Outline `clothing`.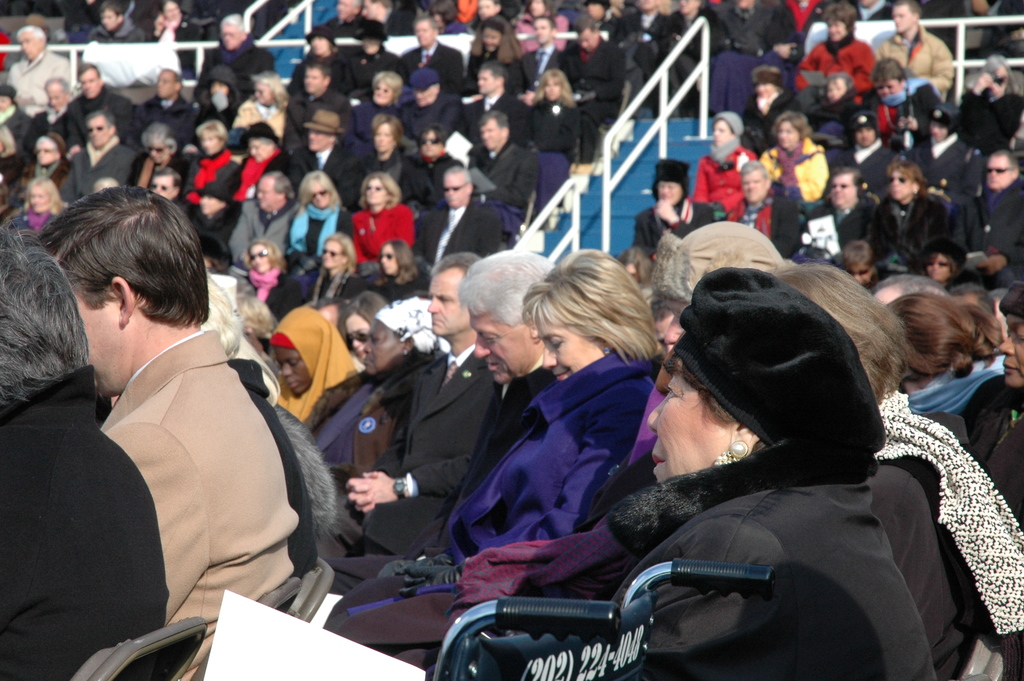
Outline: bbox(760, 131, 835, 206).
